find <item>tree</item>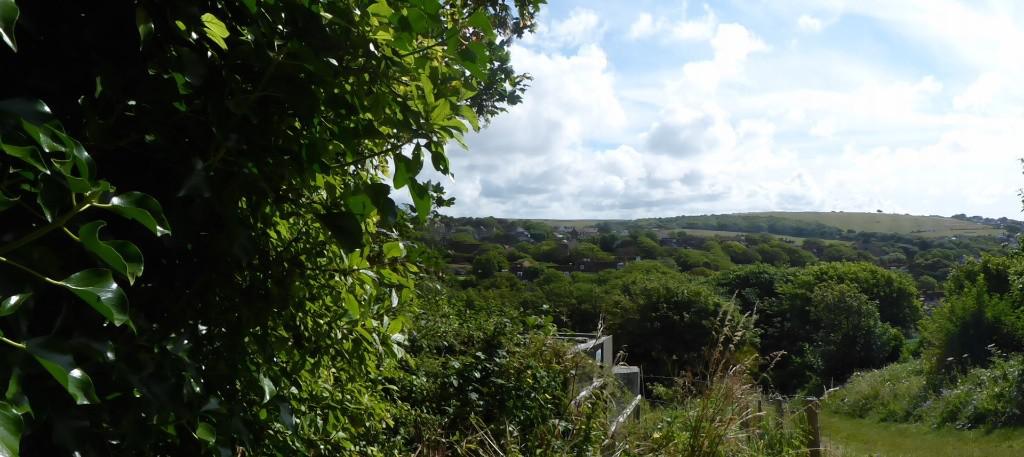
x1=0, y1=0, x2=555, y2=456
